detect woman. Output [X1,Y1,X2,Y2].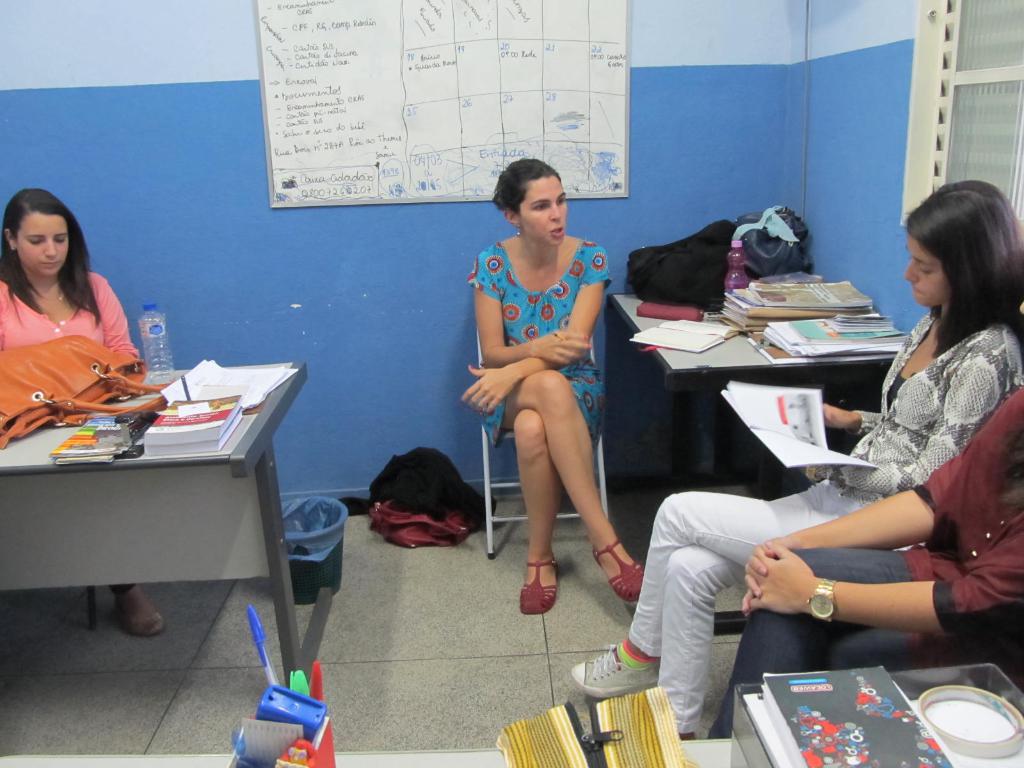
[570,179,1023,739].
